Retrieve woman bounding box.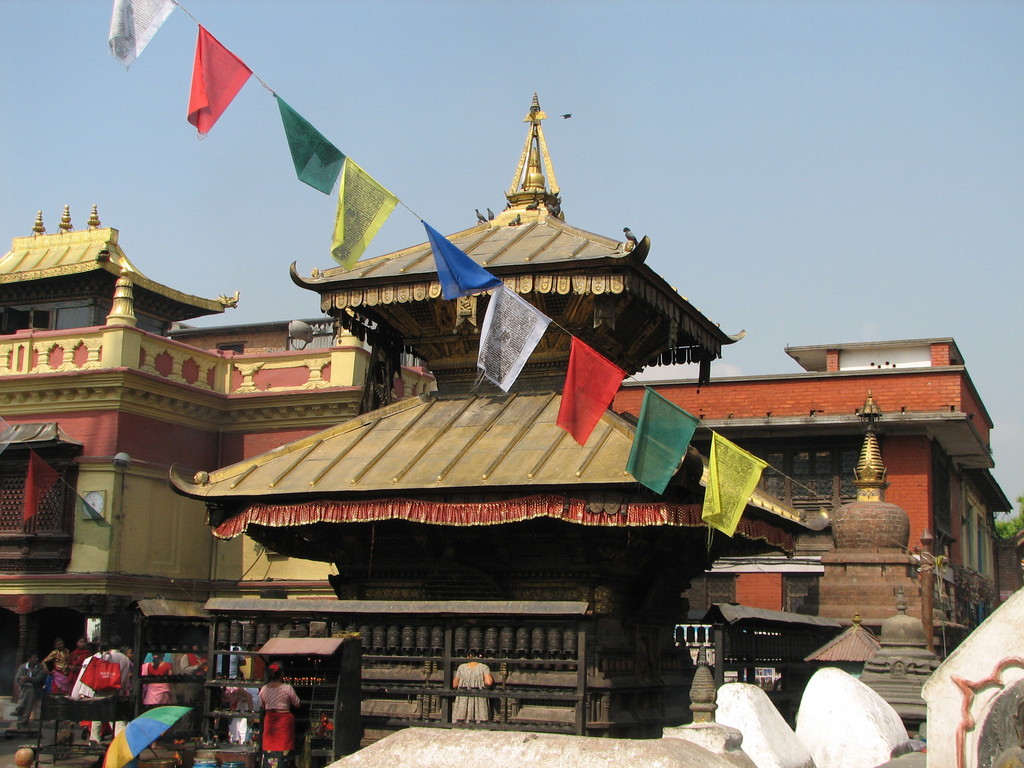
Bounding box: l=68, t=637, r=91, b=700.
